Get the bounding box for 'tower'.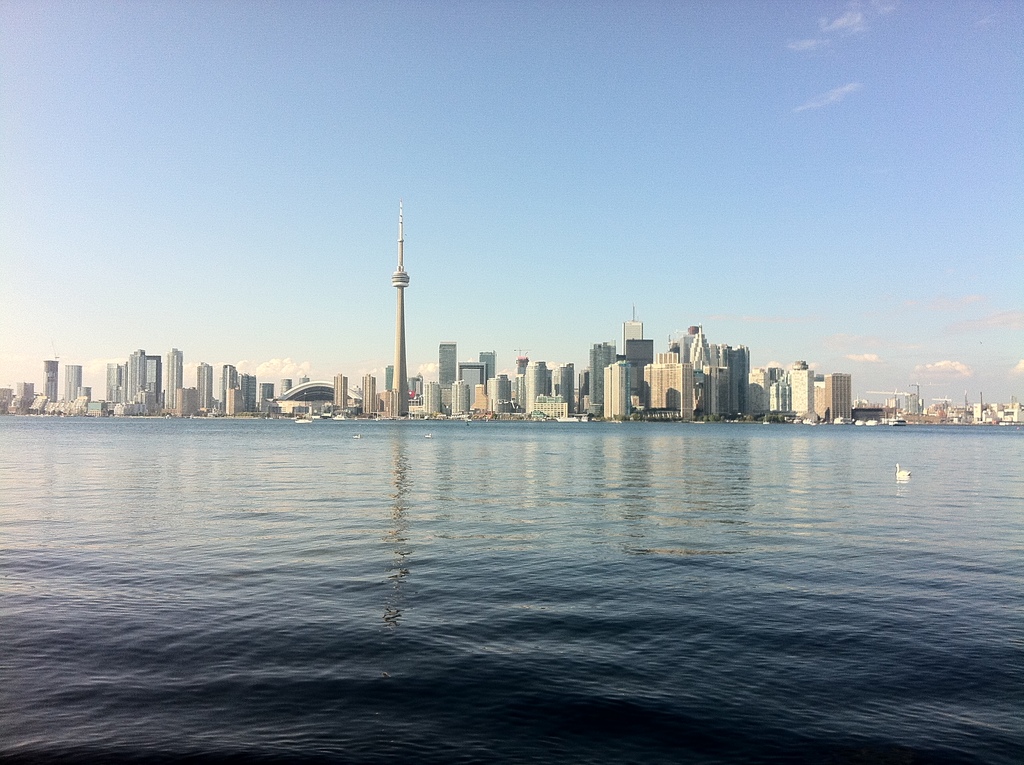
detection(384, 184, 408, 433).
